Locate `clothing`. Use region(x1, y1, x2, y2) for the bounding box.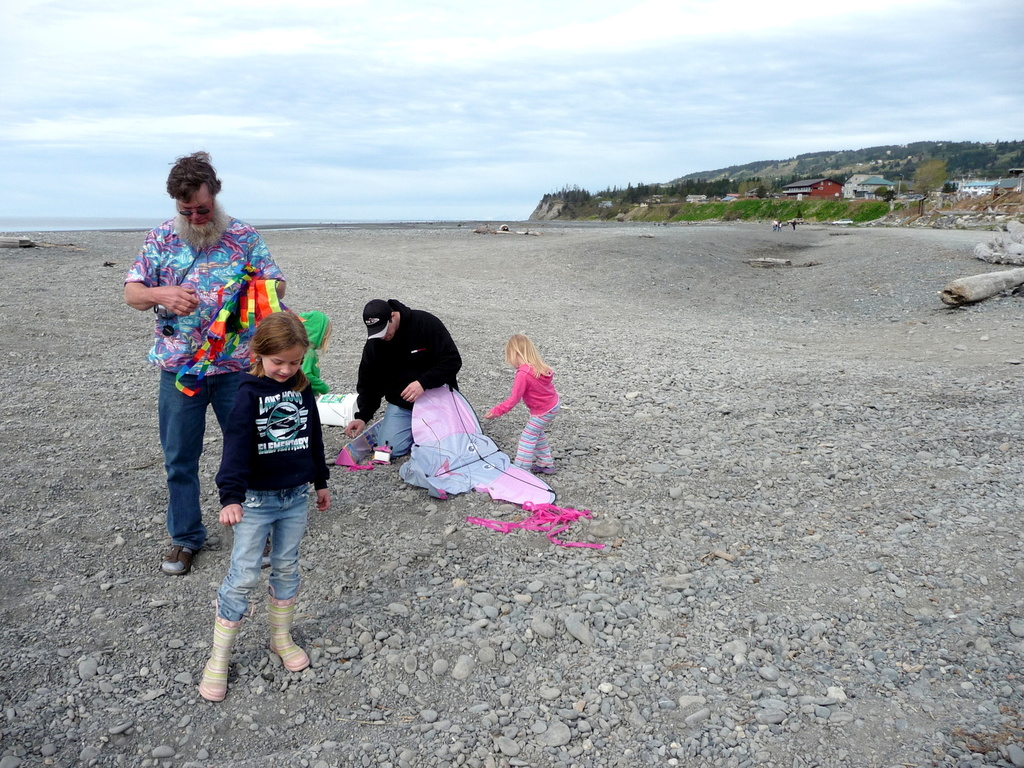
region(214, 375, 330, 611).
